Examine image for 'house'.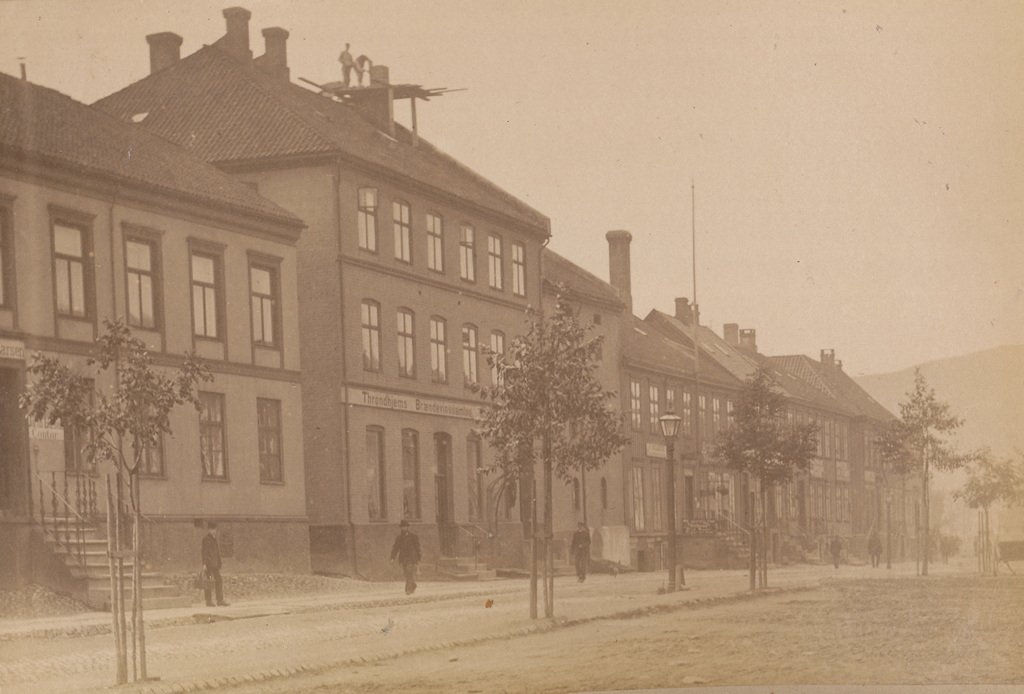
Examination result: {"left": 771, "top": 343, "right": 950, "bottom": 569}.
